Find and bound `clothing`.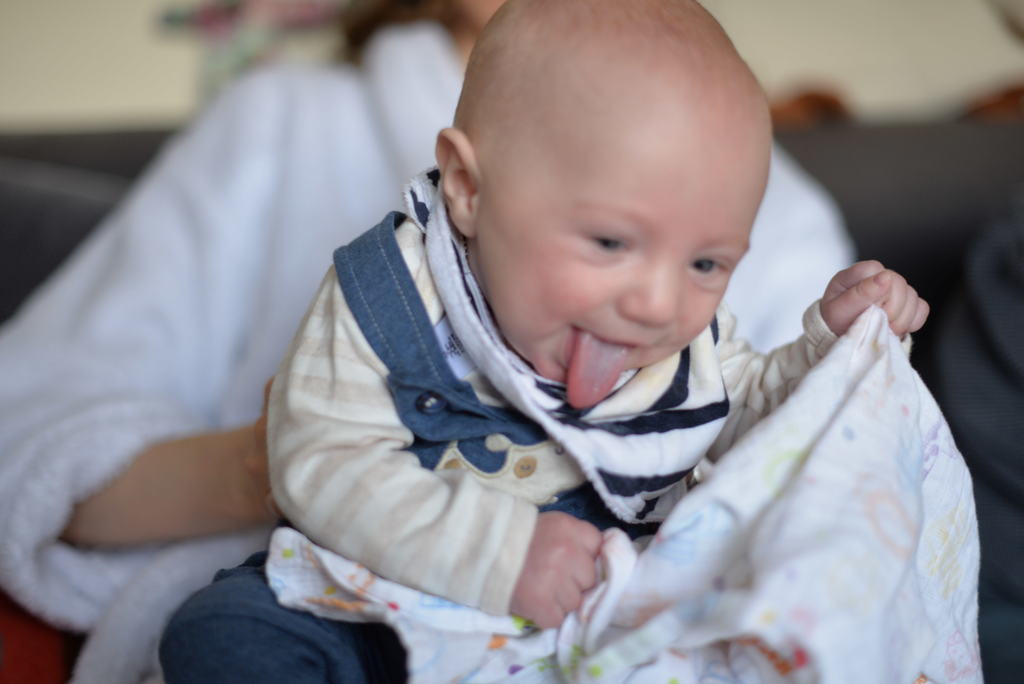
Bound: Rect(209, 234, 817, 620).
